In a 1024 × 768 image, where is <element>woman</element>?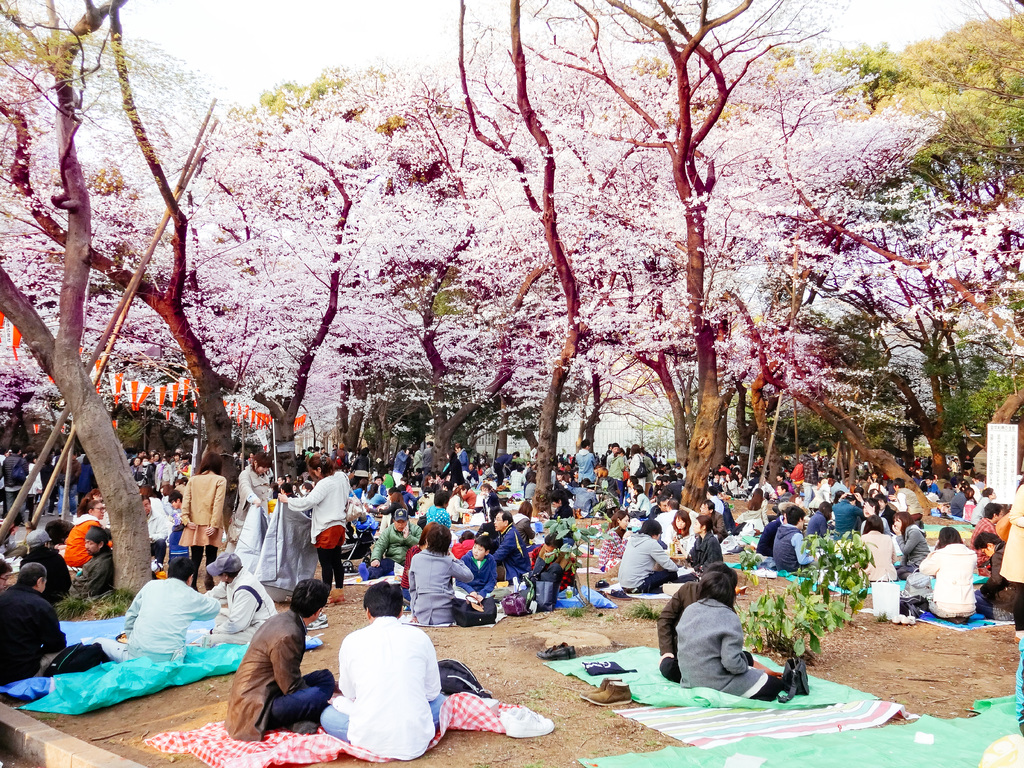
{"x1": 665, "y1": 508, "x2": 690, "y2": 556}.
